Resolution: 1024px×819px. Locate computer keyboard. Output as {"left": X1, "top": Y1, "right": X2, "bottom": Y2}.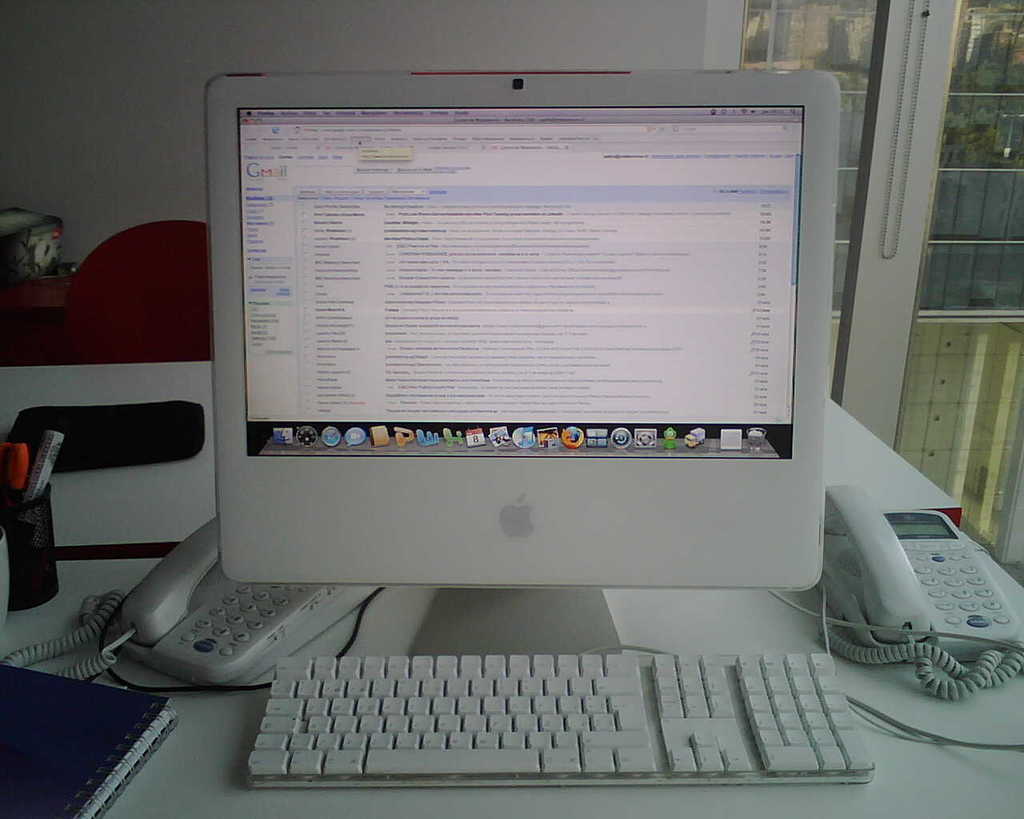
{"left": 254, "top": 640, "right": 873, "bottom": 785}.
